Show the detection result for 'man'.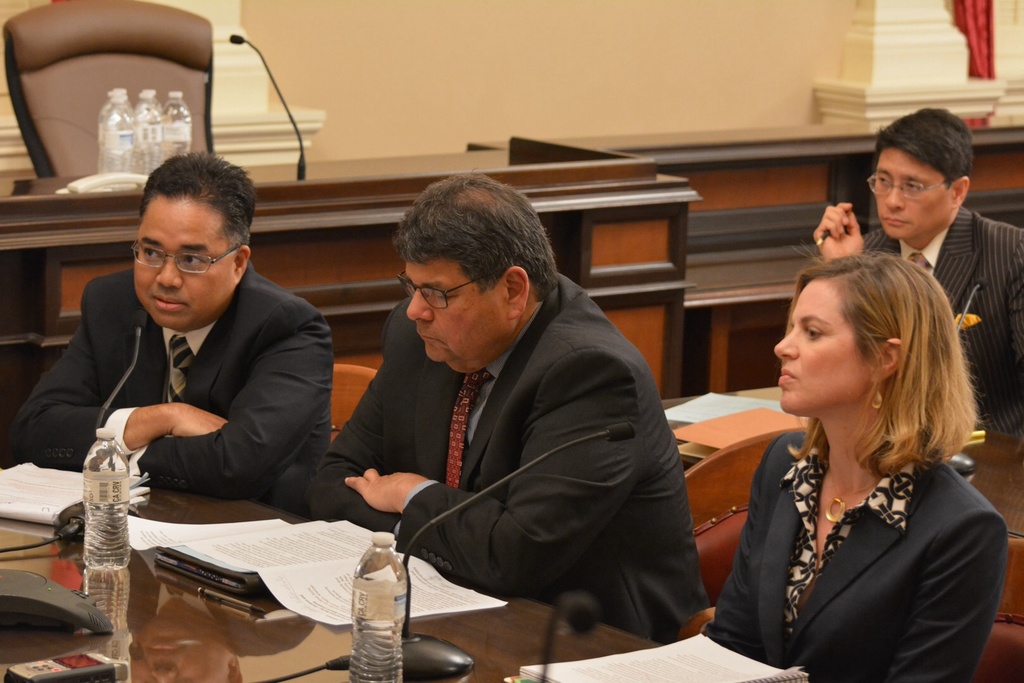
(15,167,352,533).
